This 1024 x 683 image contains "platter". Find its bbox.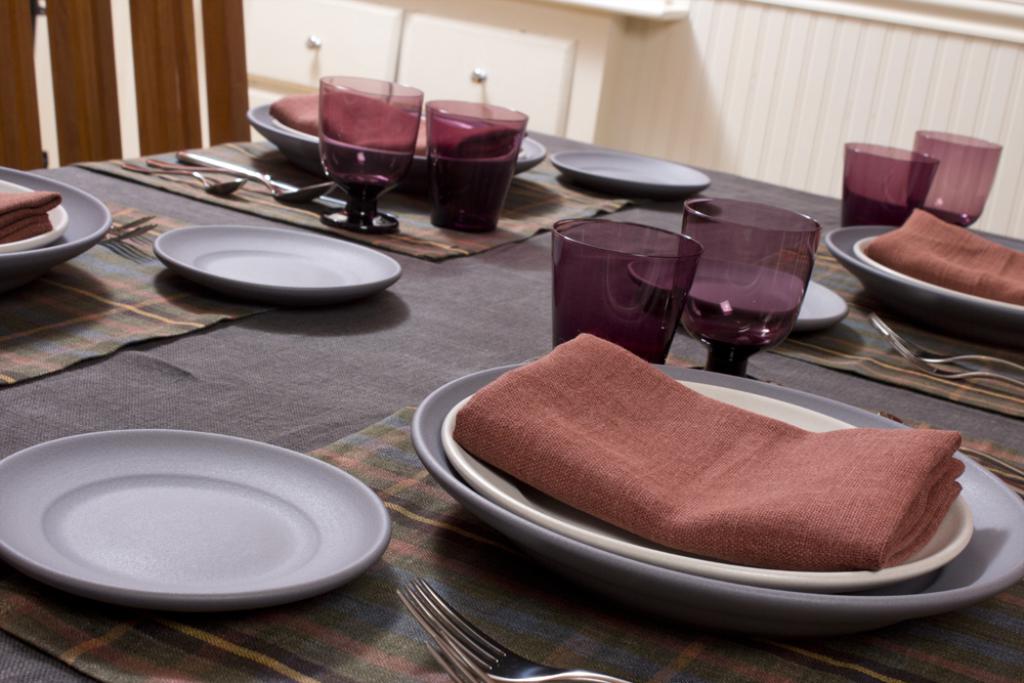
detection(154, 227, 403, 306).
